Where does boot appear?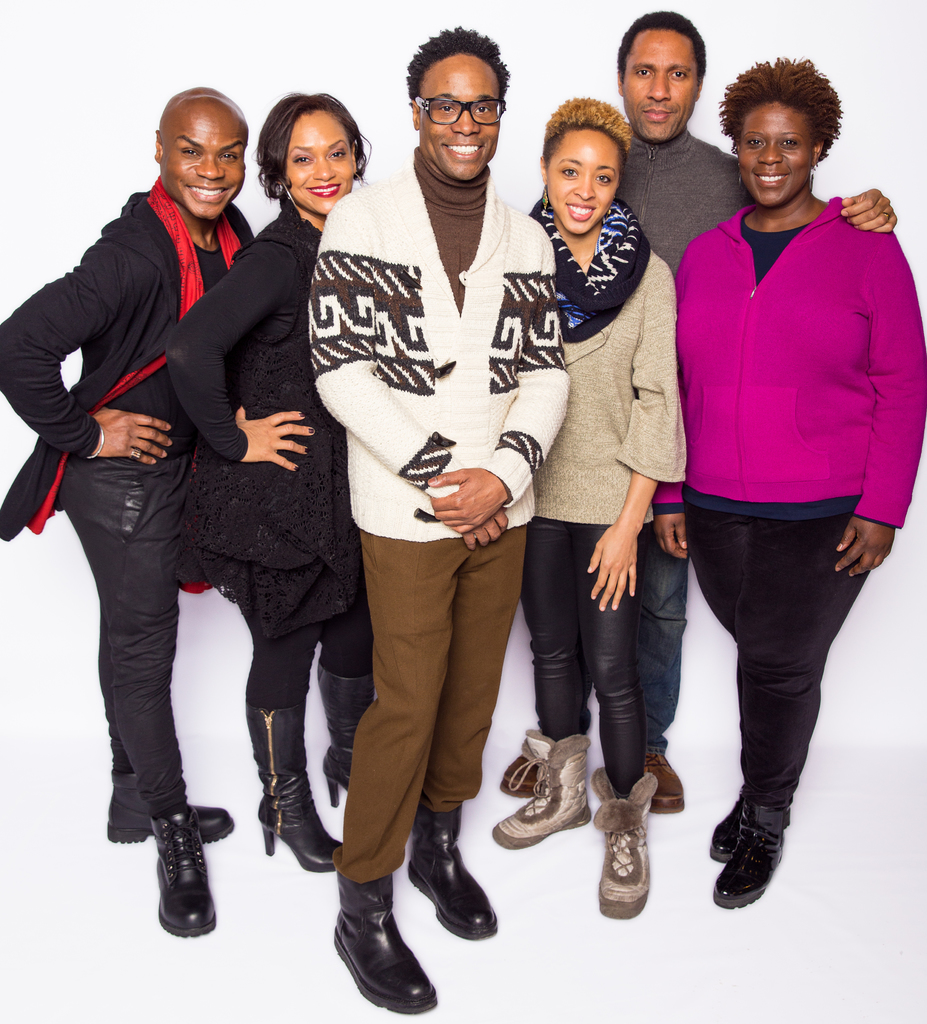
Appears at {"x1": 321, "y1": 742, "x2": 350, "y2": 798}.
